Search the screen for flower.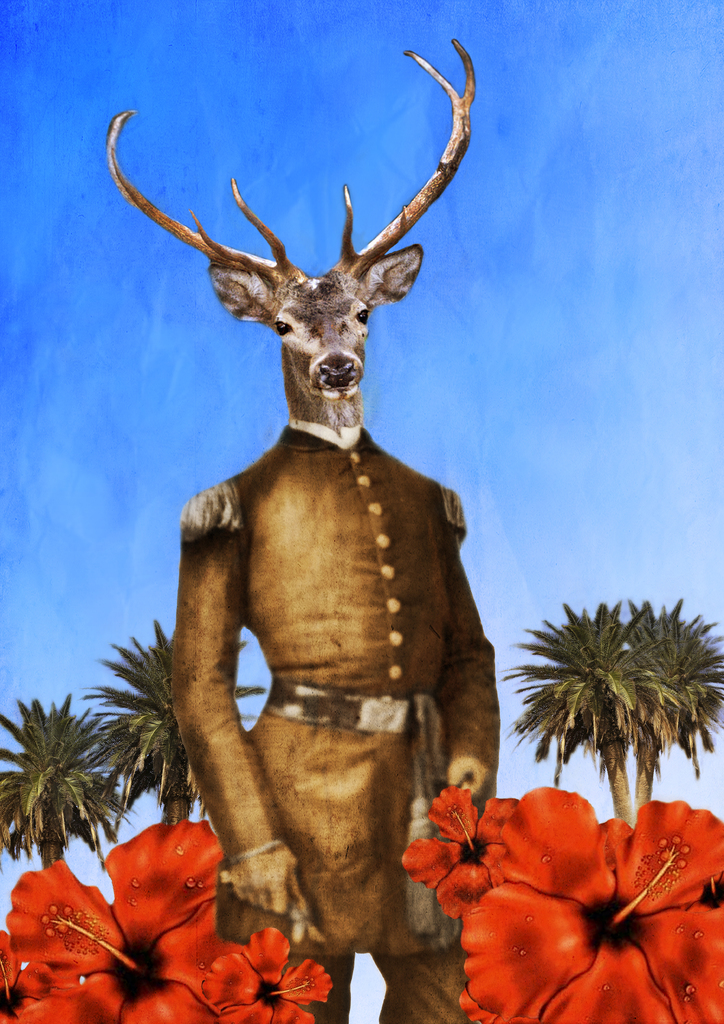
Found at [x1=6, y1=823, x2=252, y2=1023].
